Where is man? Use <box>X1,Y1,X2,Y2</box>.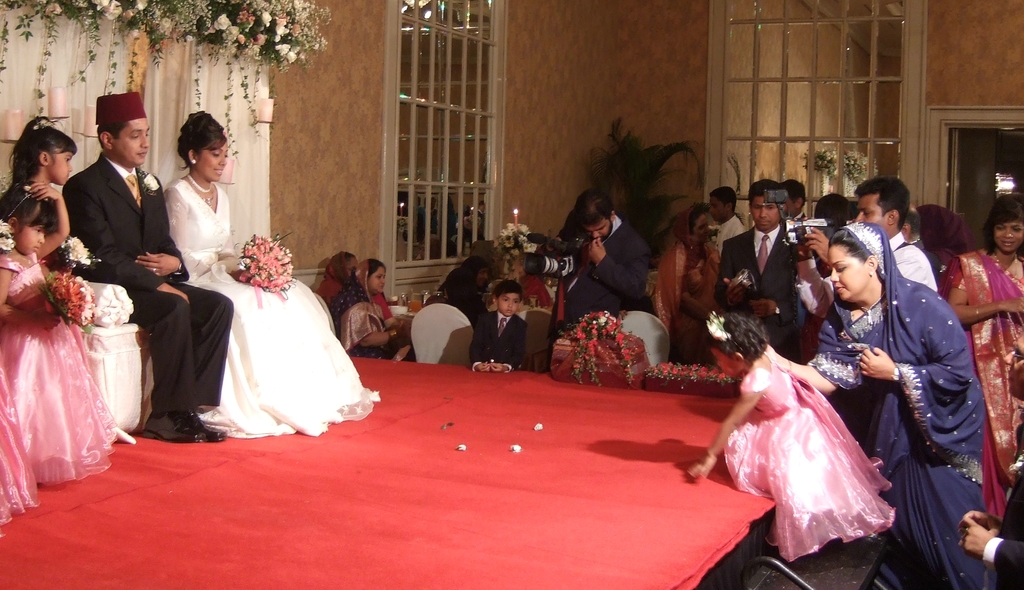
<box>716,192,803,354</box>.
